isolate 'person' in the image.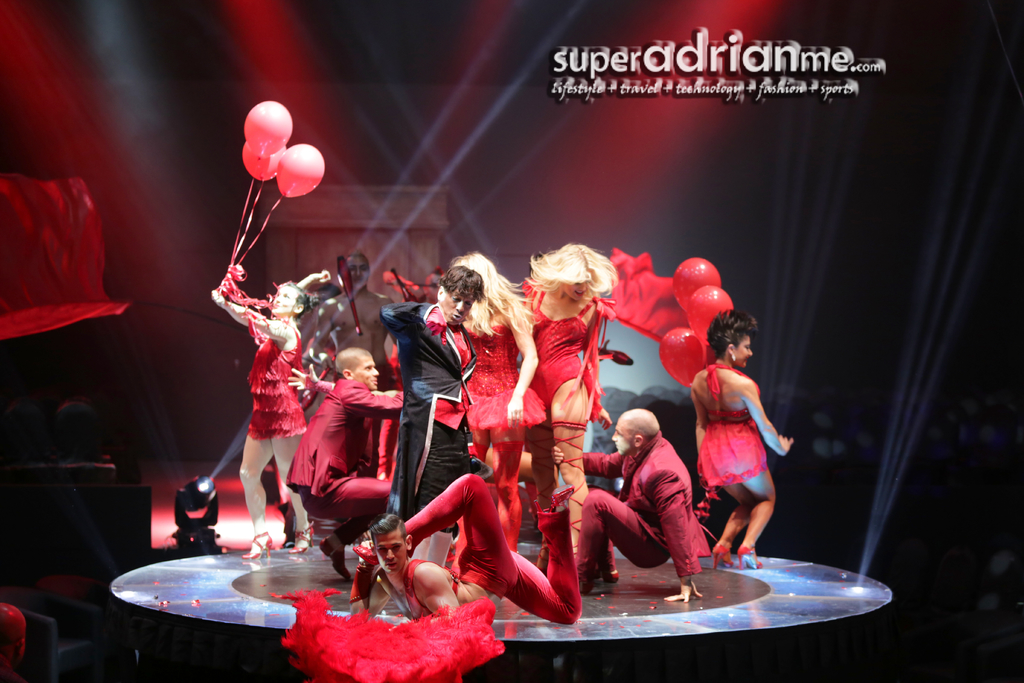
Isolated region: (left=693, top=311, right=793, bottom=571).
